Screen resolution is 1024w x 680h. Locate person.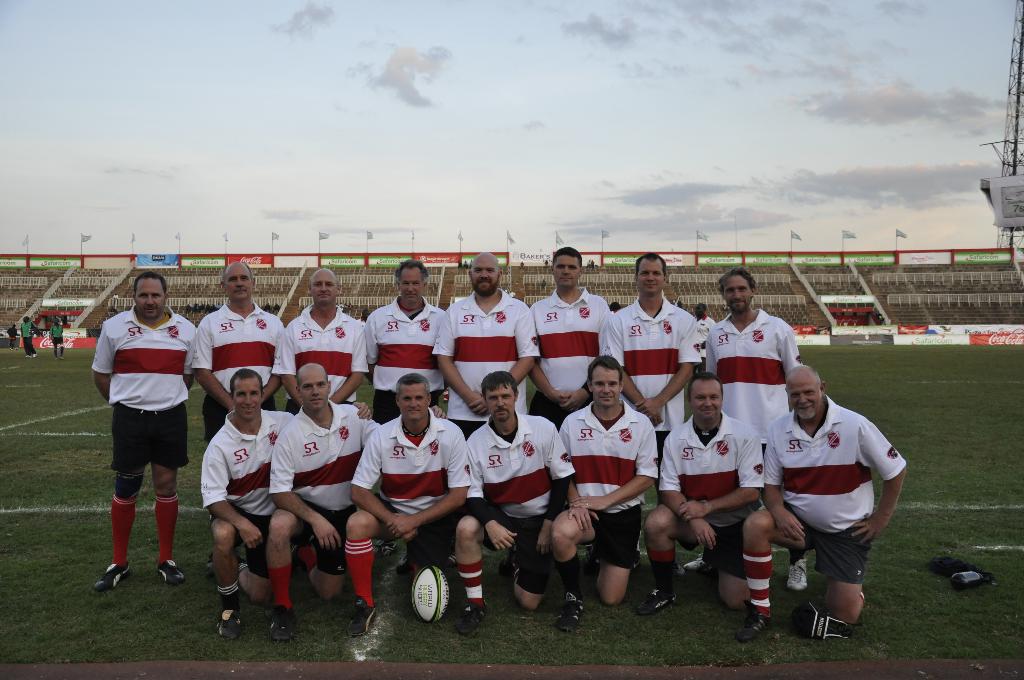
crop(10, 325, 15, 344).
